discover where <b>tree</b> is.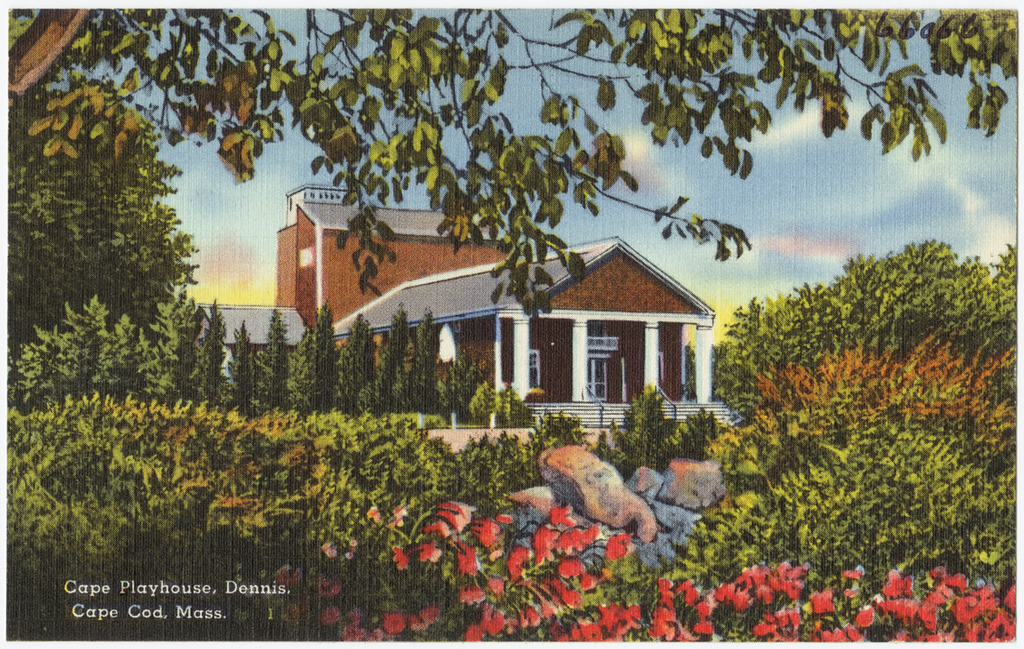
Discovered at bbox(256, 308, 301, 414).
